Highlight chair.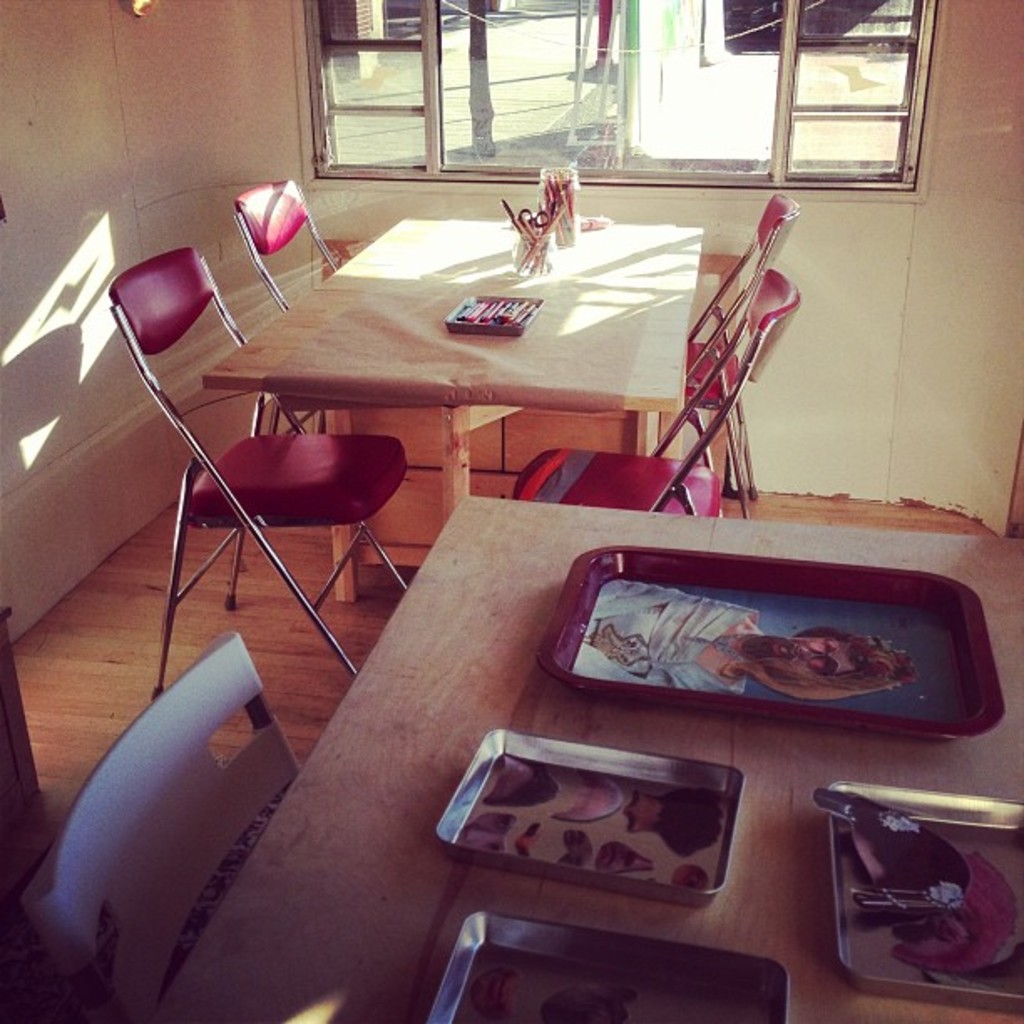
Highlighted region: pyautogui.locateOnScreen(231, 176, 350, 438).
